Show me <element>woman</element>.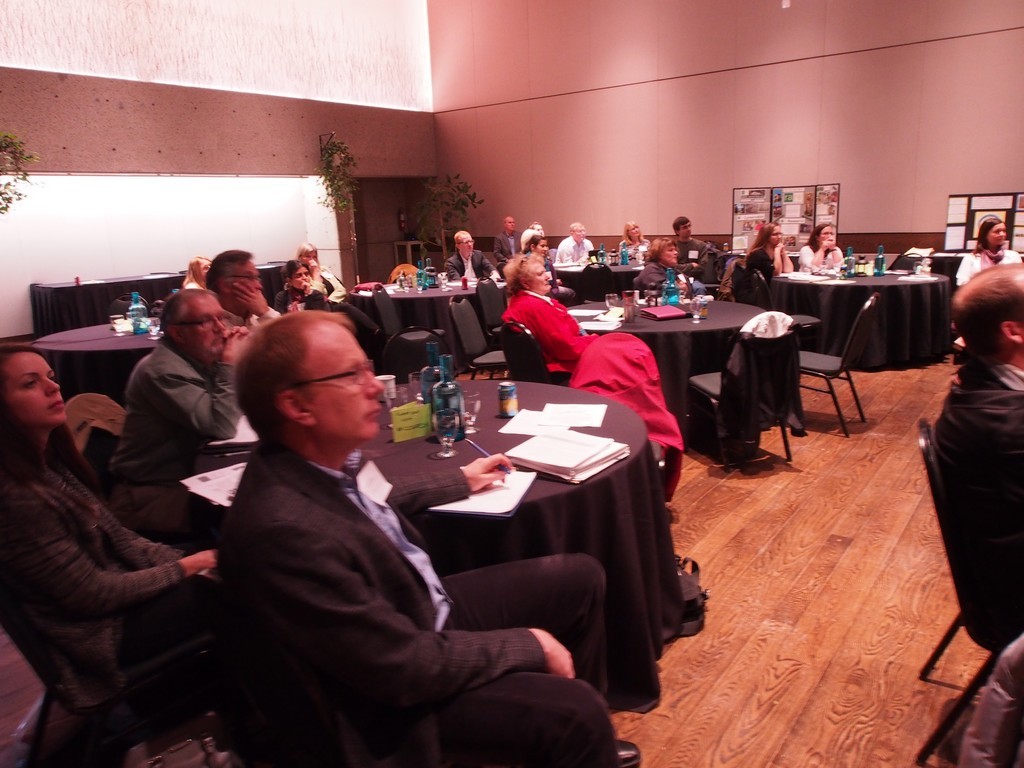
<element>woman</element> is here: x1=0 y1=348 x2=229 y2=740.
